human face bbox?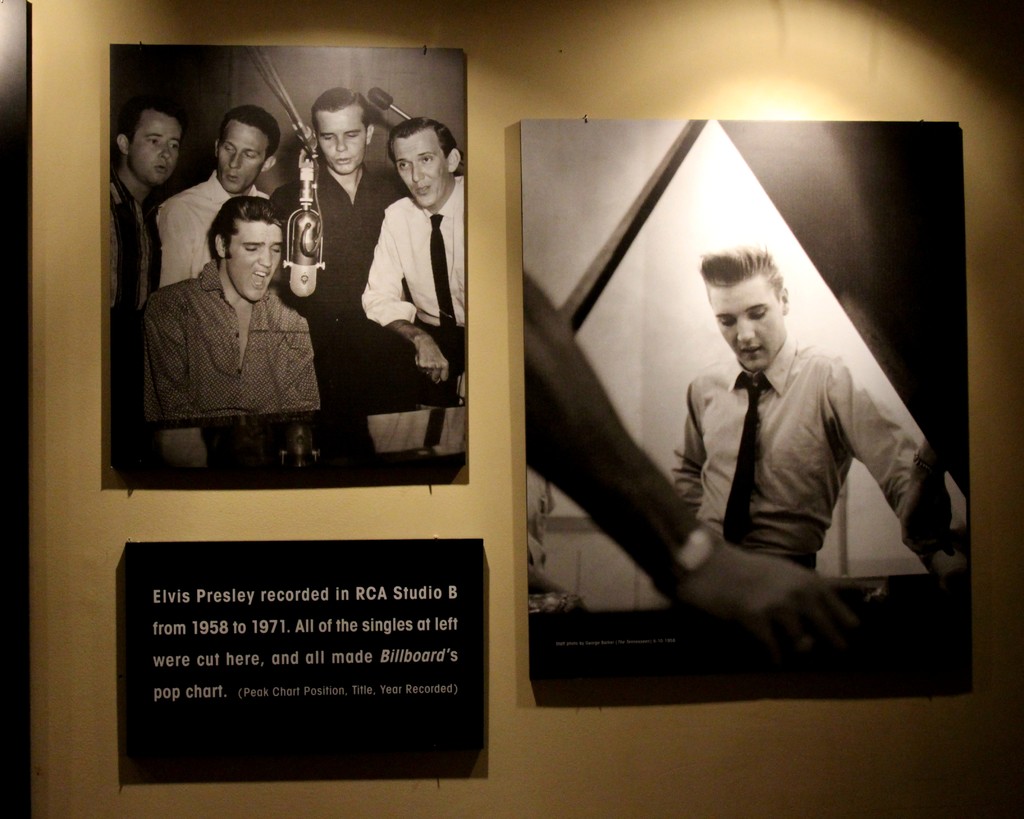
{"x1": 391, "y1": 134, "x2": 446, "y2": 207}
